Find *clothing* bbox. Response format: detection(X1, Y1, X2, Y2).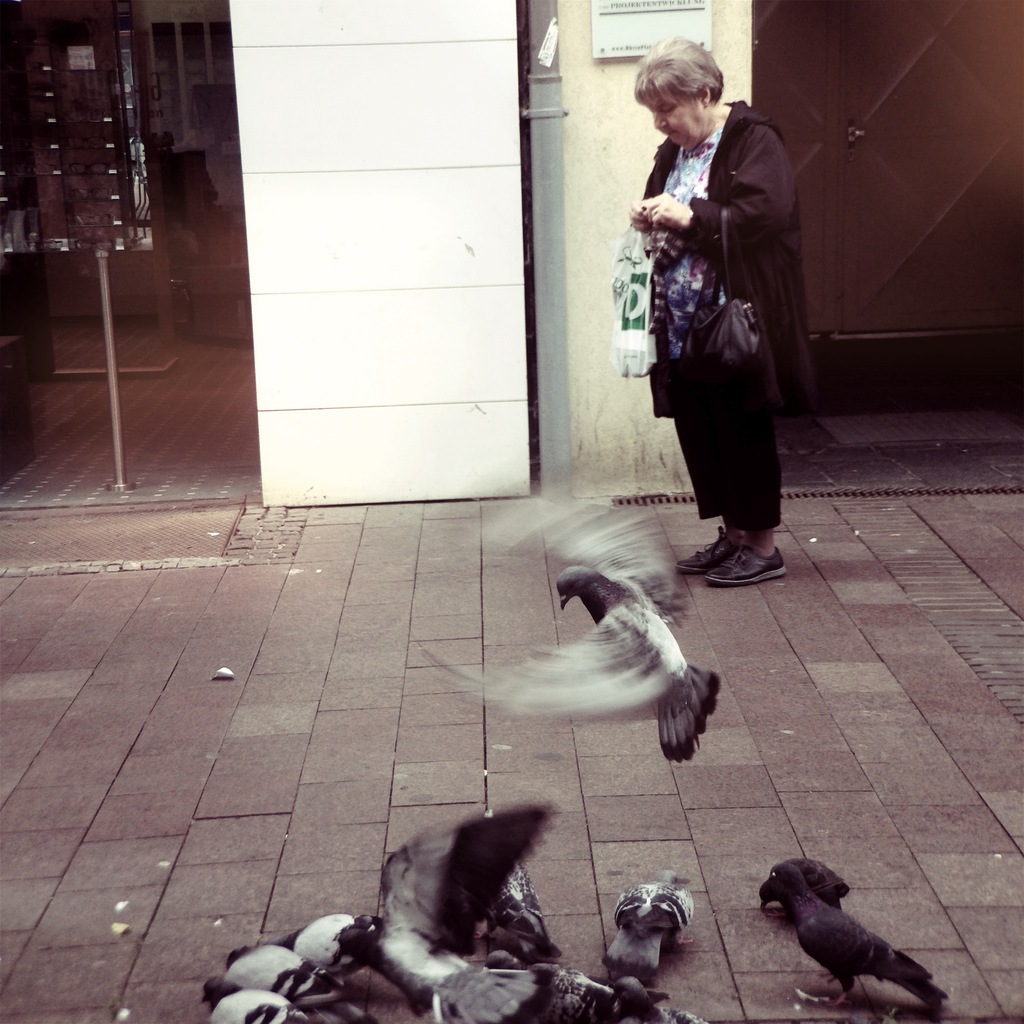
detection(619, 58, 817, 533).
